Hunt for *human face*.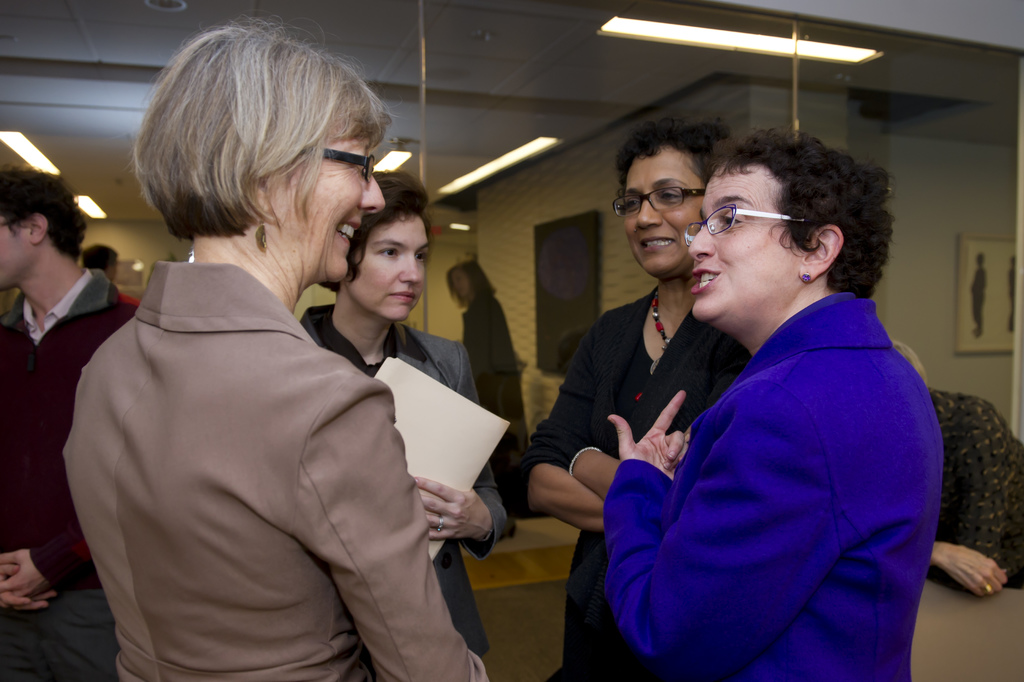
Hunted down at <bbox>349, 215, 430, 325</bbox>.
